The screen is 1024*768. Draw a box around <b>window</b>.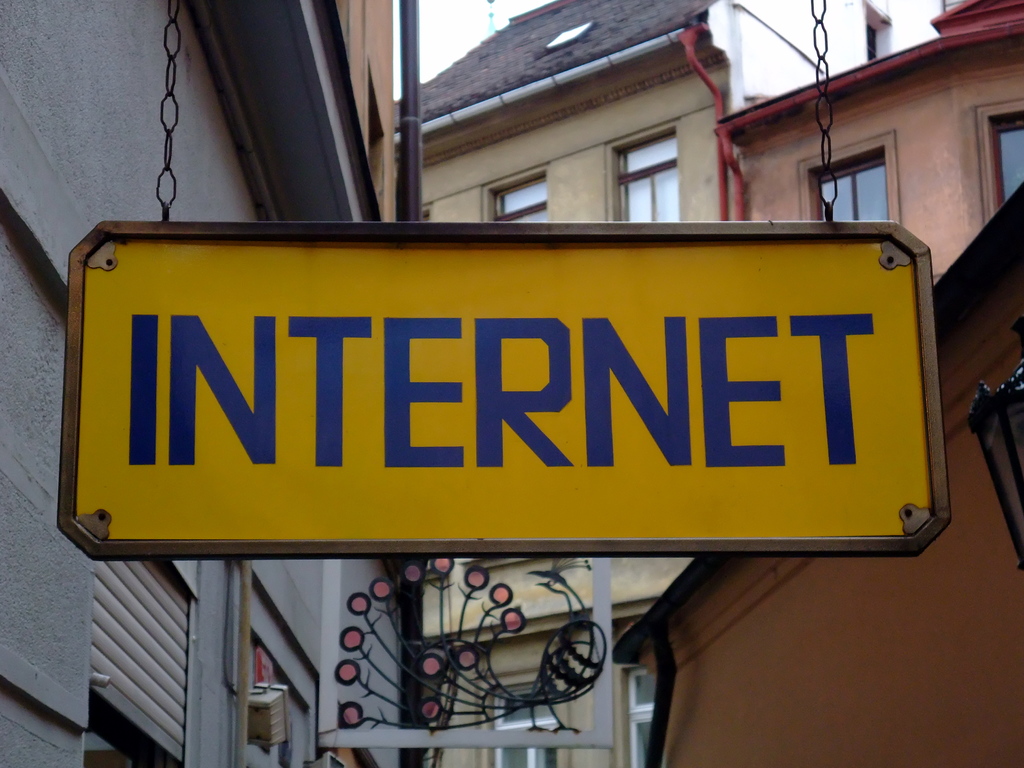
{"x1": 965, "y1": 95, "x2": 1023, "y2": 222}.
